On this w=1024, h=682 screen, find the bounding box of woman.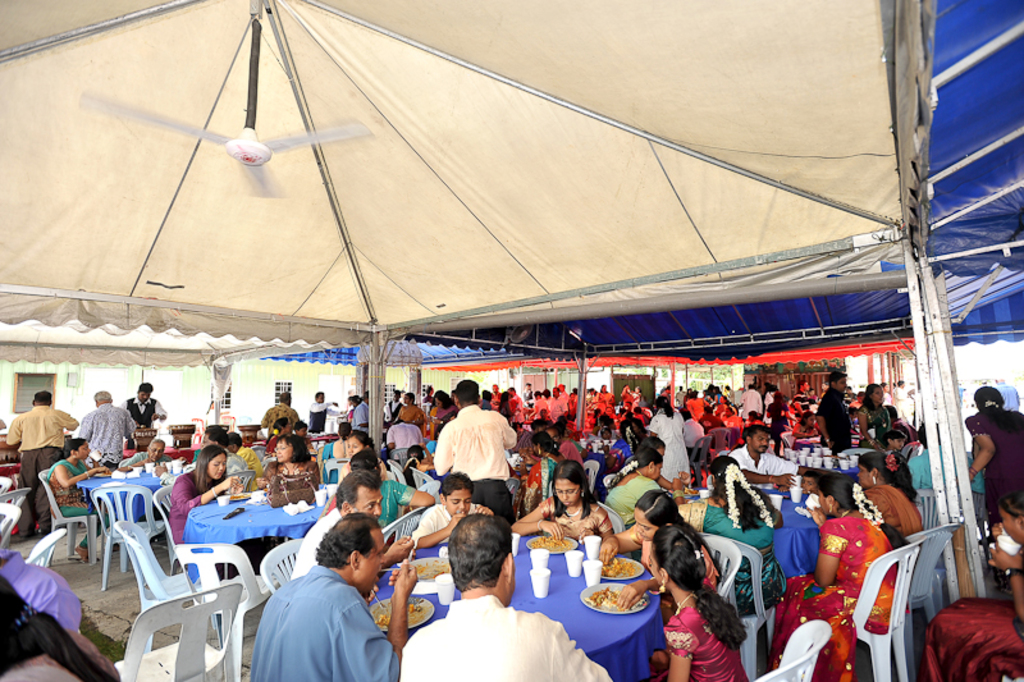
Bounding box: rect(0, 568, 118, 681).
